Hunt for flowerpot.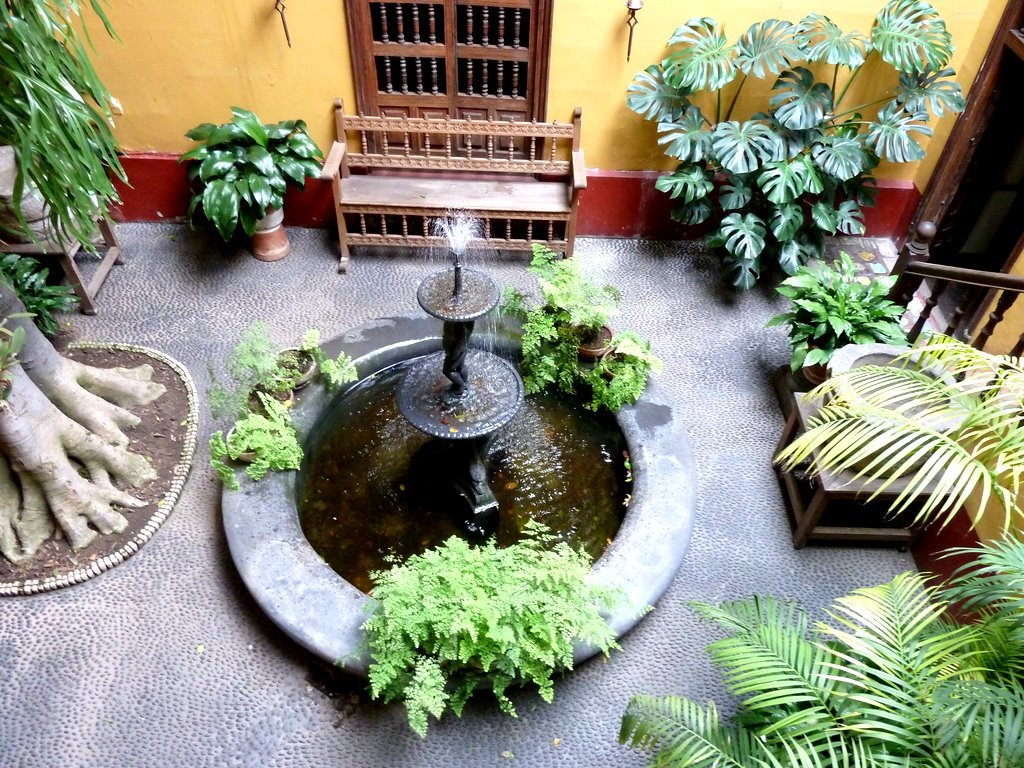
Hunted down at rect(596, 344, 641, 383).
